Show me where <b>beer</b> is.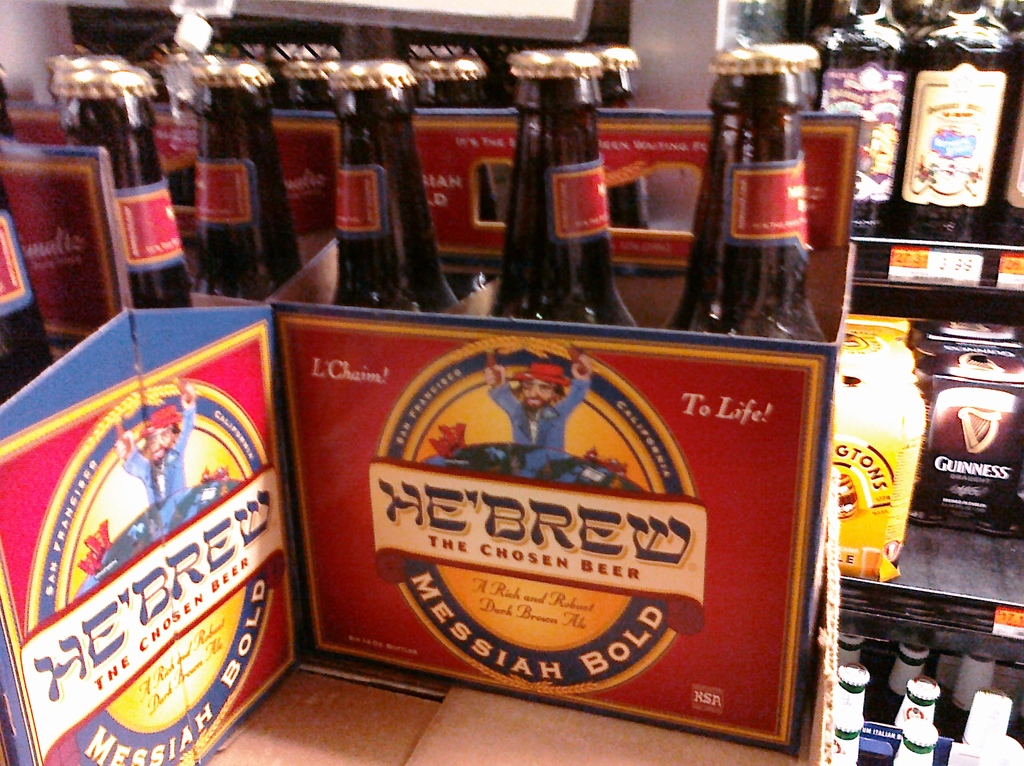
<b>beer</b> is at 956, 653, 994, 731.
